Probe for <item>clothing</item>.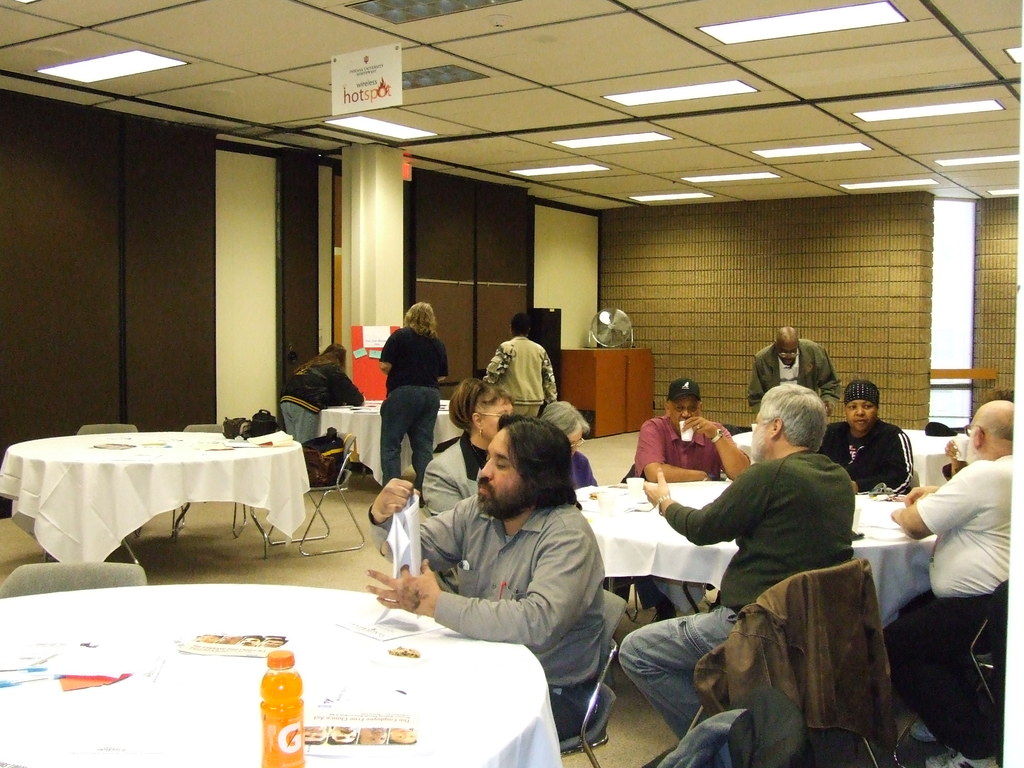
Probe result: 476, 332, 560, 419.
